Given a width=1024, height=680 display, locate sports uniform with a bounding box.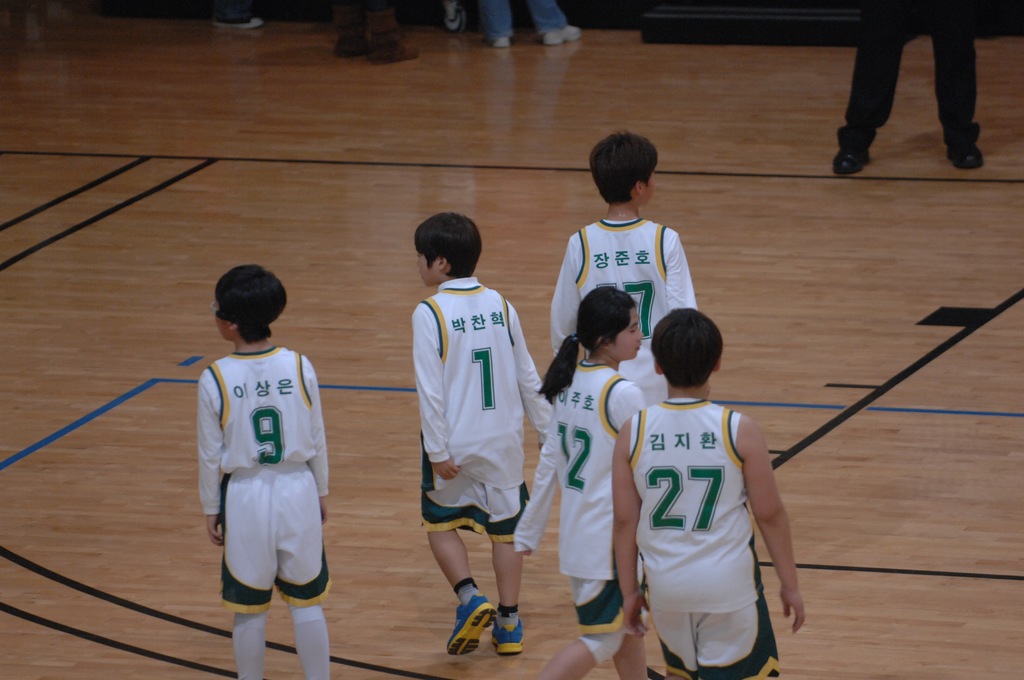
Located: (left=510, top=362, right=646, bottom=631).
